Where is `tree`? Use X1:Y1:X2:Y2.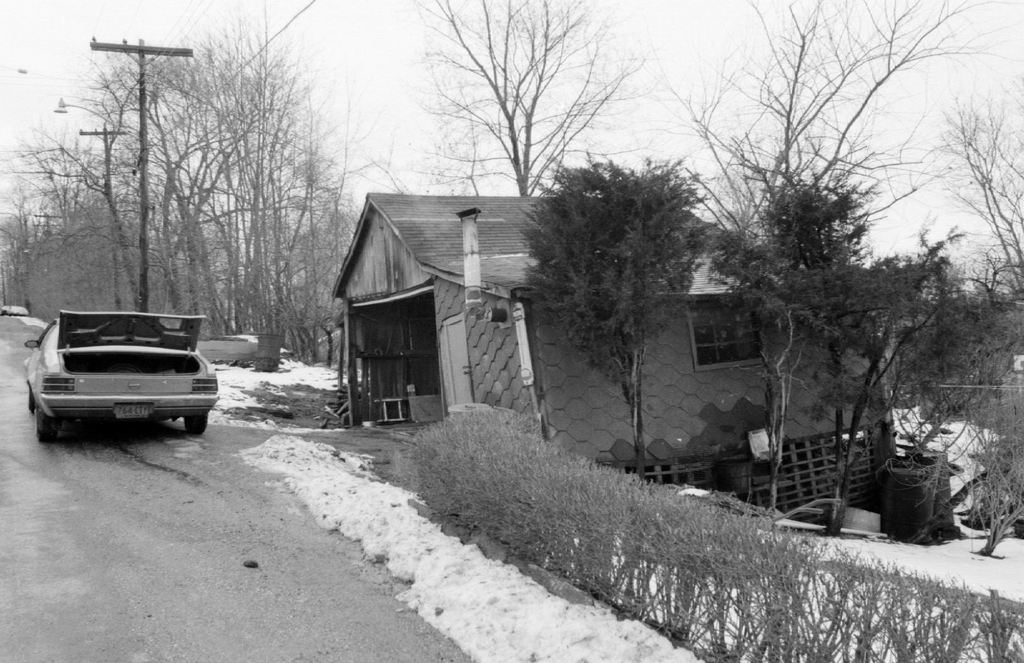
0:120:207:323.
